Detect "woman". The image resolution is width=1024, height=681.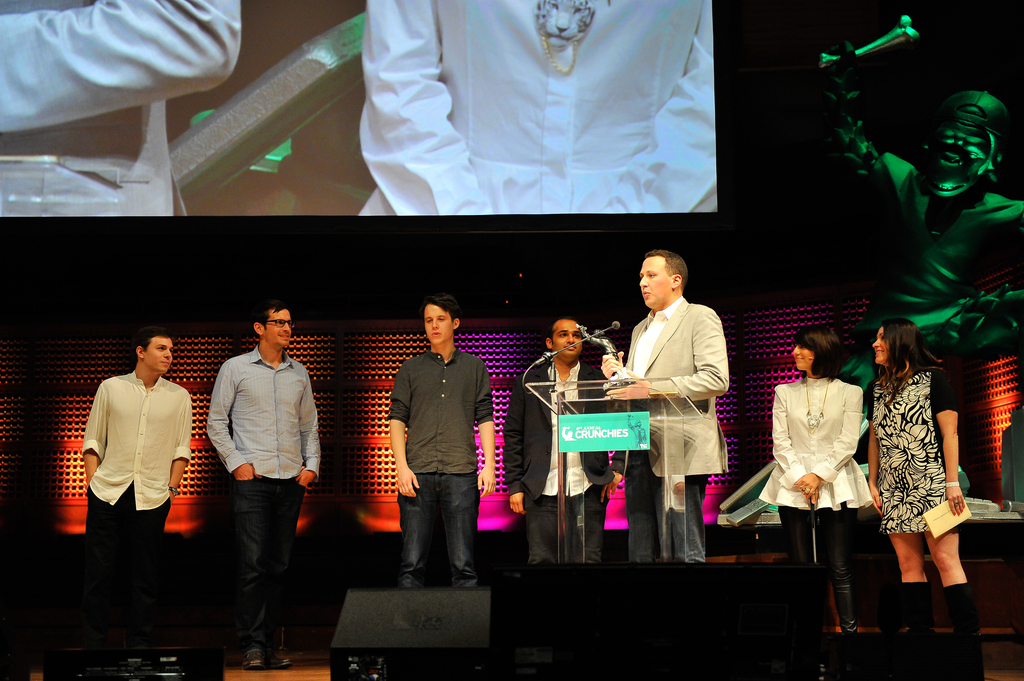
[x1=867, y1=322, x2=987, y2=680].
